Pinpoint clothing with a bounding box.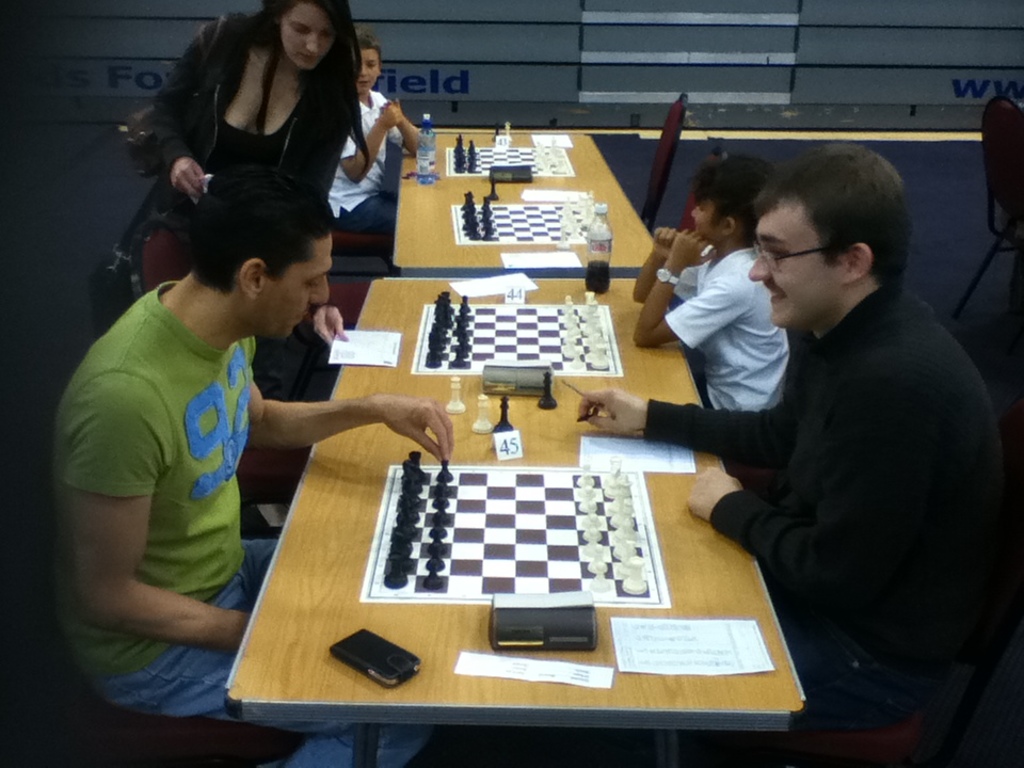
[671,242,787,409].
